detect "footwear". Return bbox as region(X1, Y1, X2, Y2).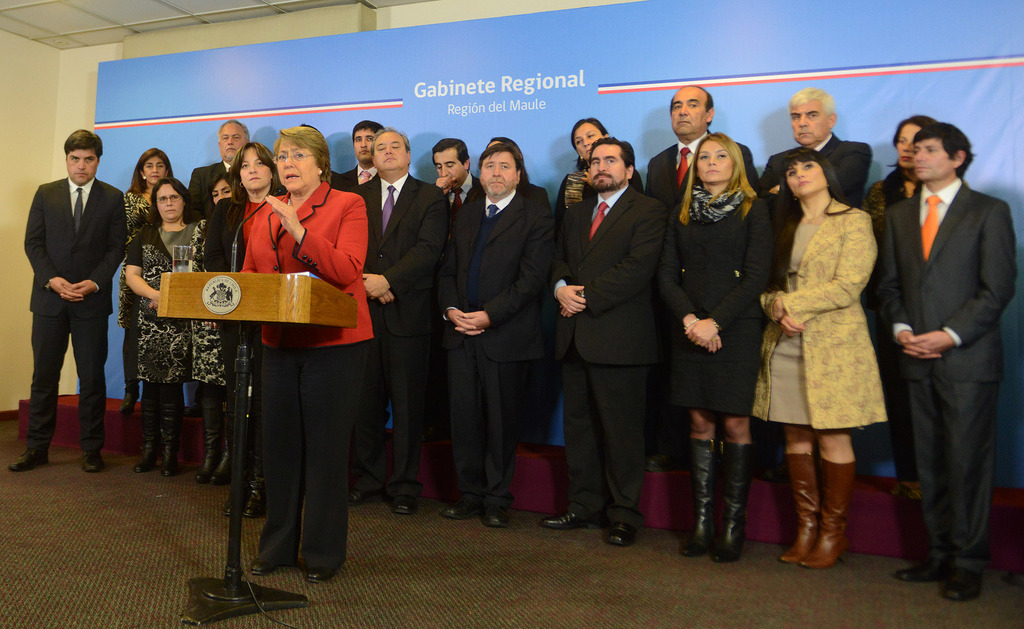
region(394, 501, 419, 518).
